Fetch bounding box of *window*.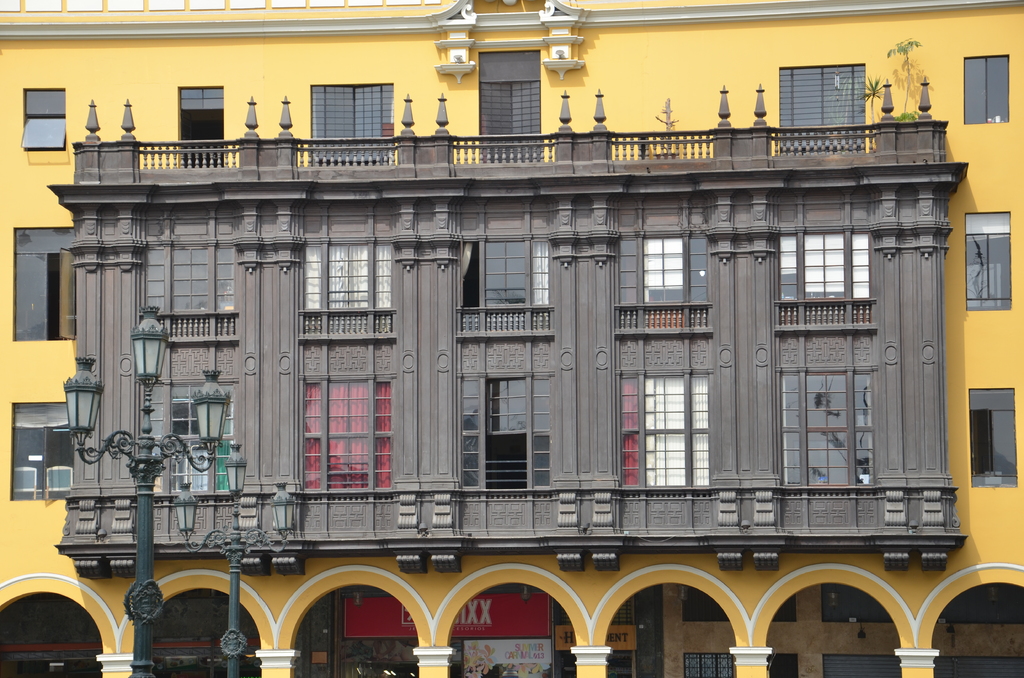
Bbox: Rect(458, 240, 554, 336).
